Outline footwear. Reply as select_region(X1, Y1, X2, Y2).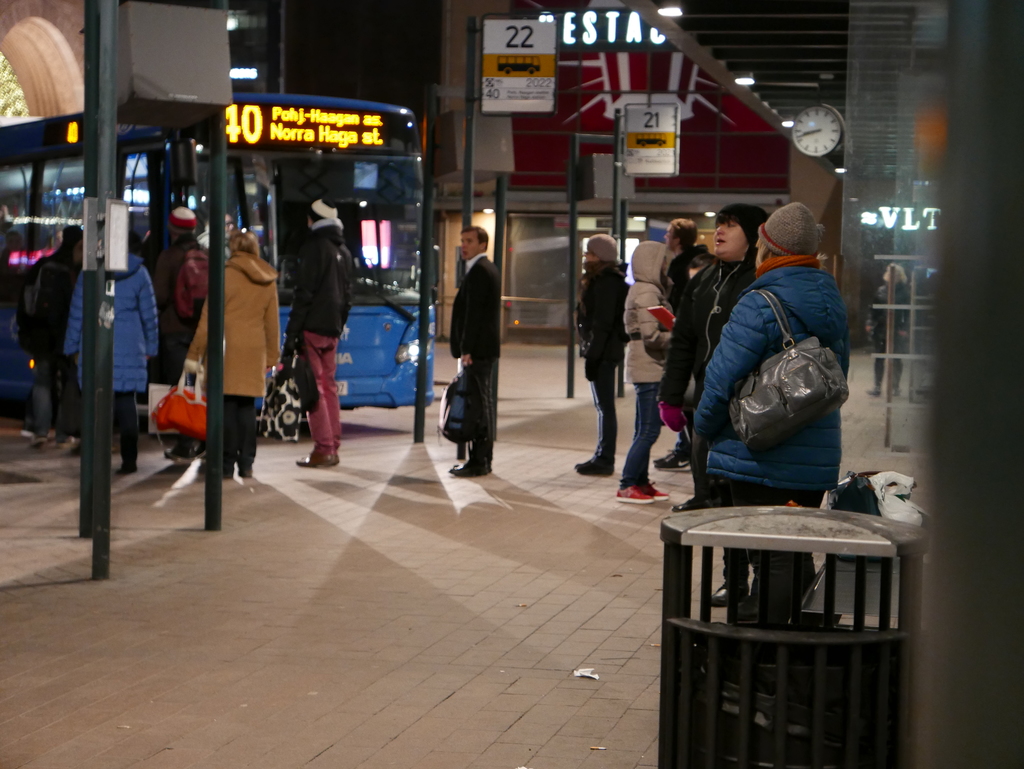
select_region(63, 432, 75, 447).
